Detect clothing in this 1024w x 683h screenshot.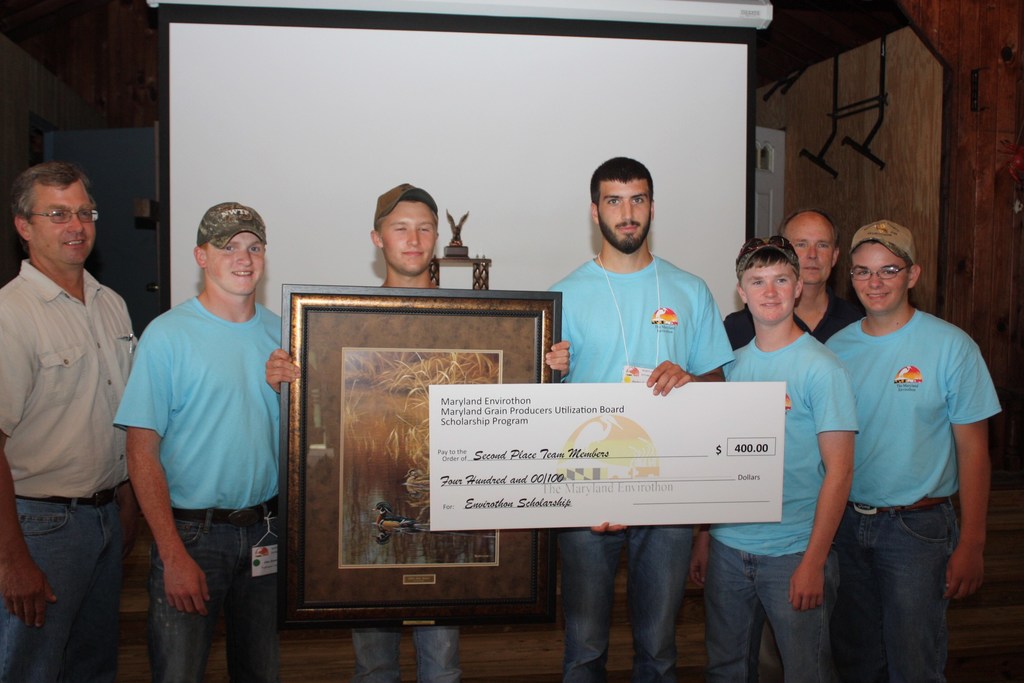
Detection: 554, 264, 728, 378.
